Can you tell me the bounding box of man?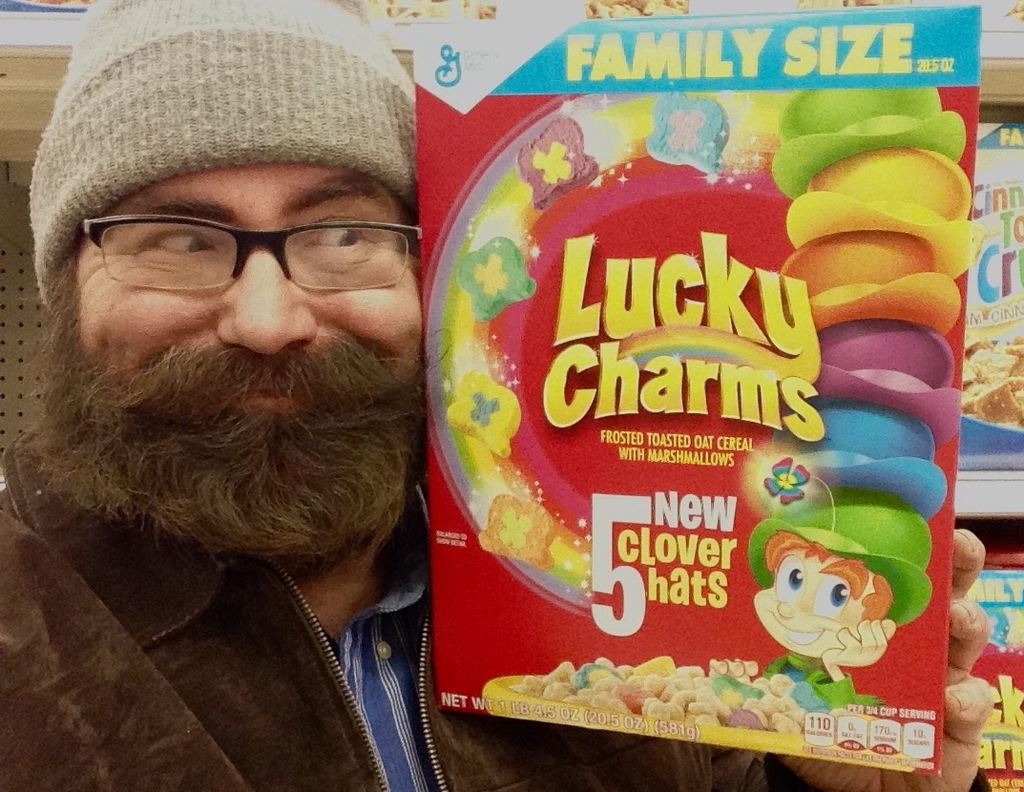
pyautogui.locateOnScreen(0, 0, 994, 791).
